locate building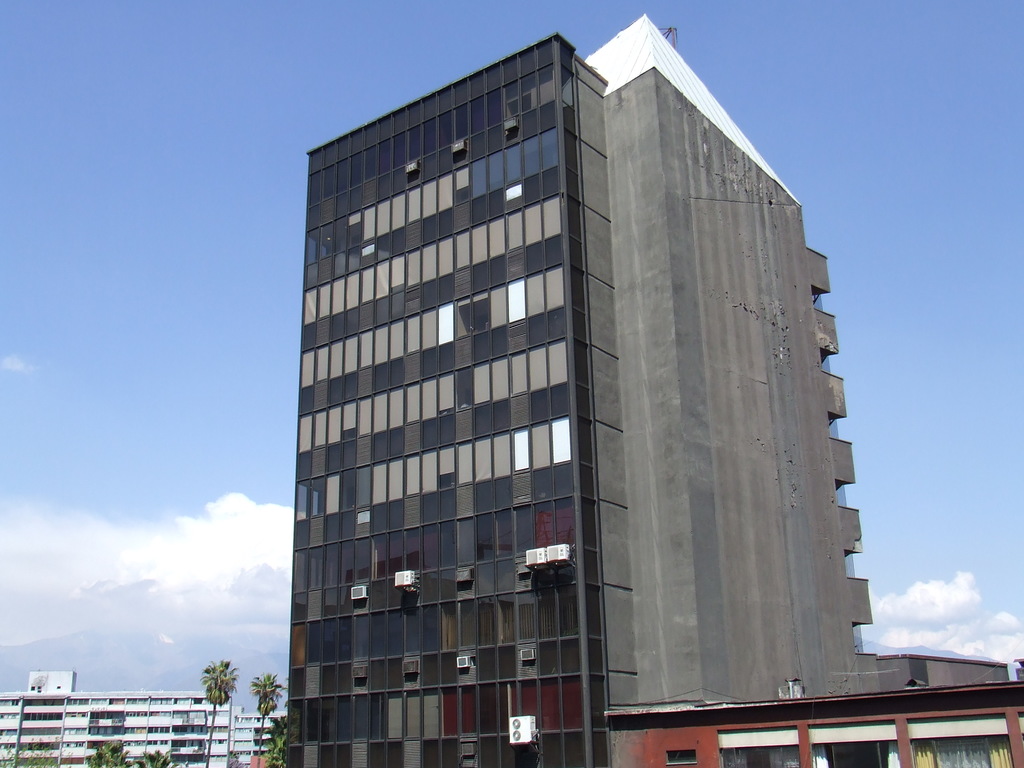
<box>604,682,1023,767</box>
